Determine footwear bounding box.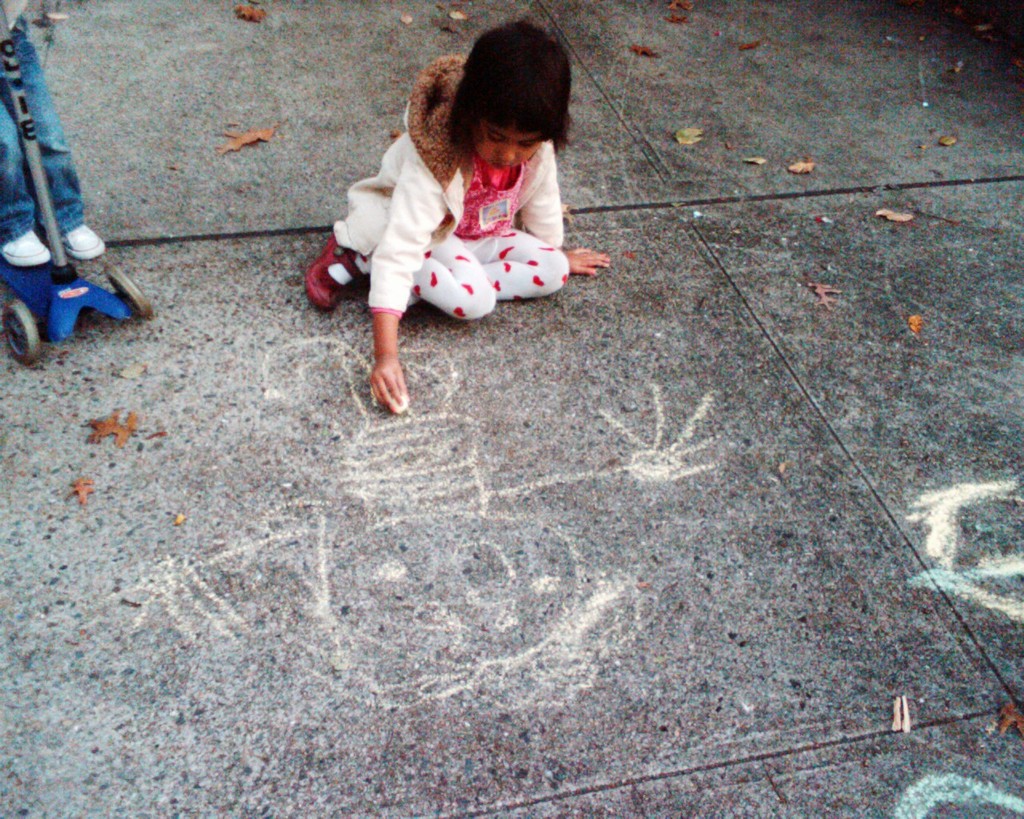
Determined: (left=0, top=227, right=49, bottom=267).
